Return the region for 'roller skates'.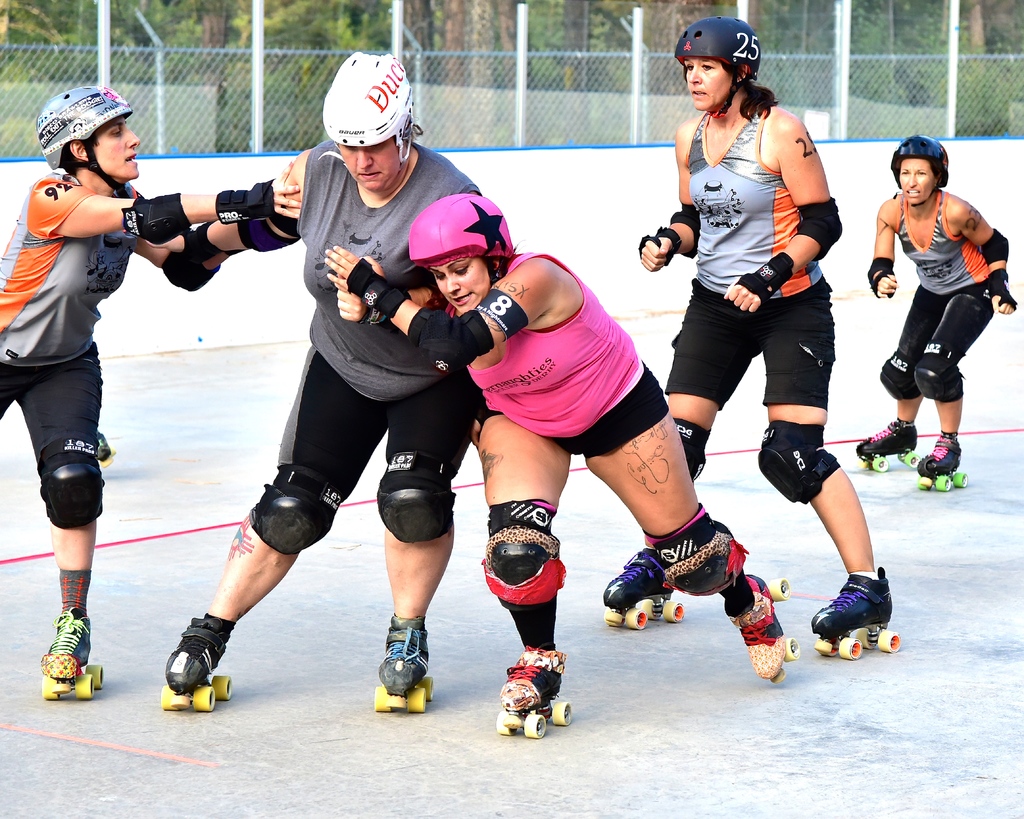
select_region(722, 571, 802, 685).
